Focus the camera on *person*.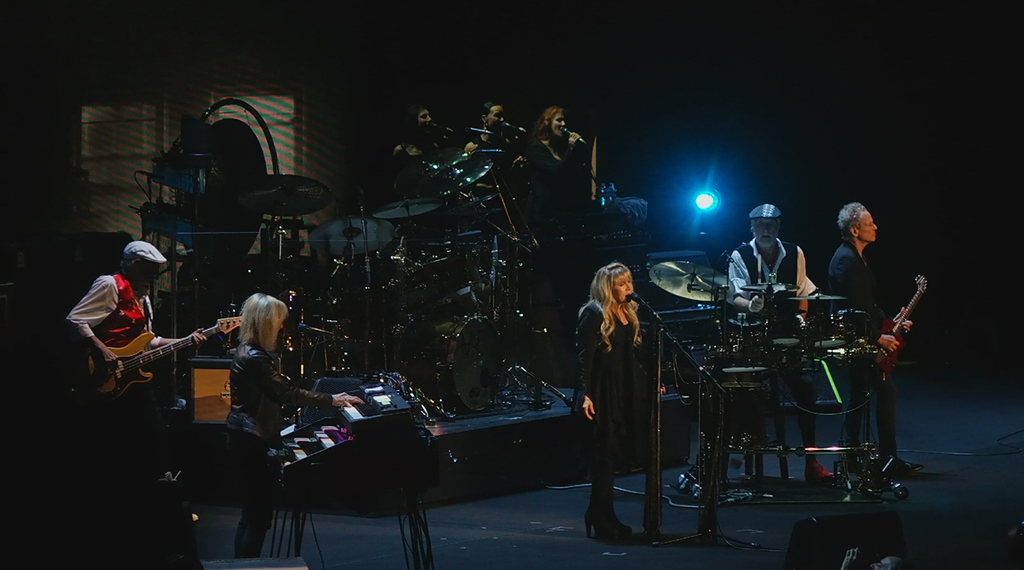
Focus region: 820 200 918 478.
